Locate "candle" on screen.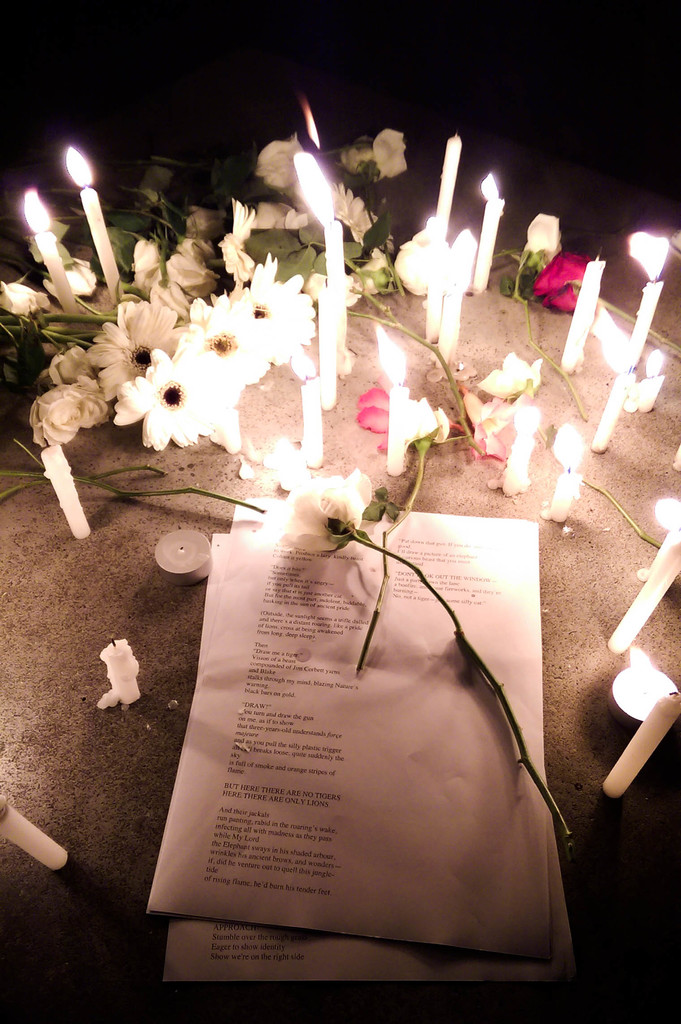
On screen at (67, 144, 121, 301).
